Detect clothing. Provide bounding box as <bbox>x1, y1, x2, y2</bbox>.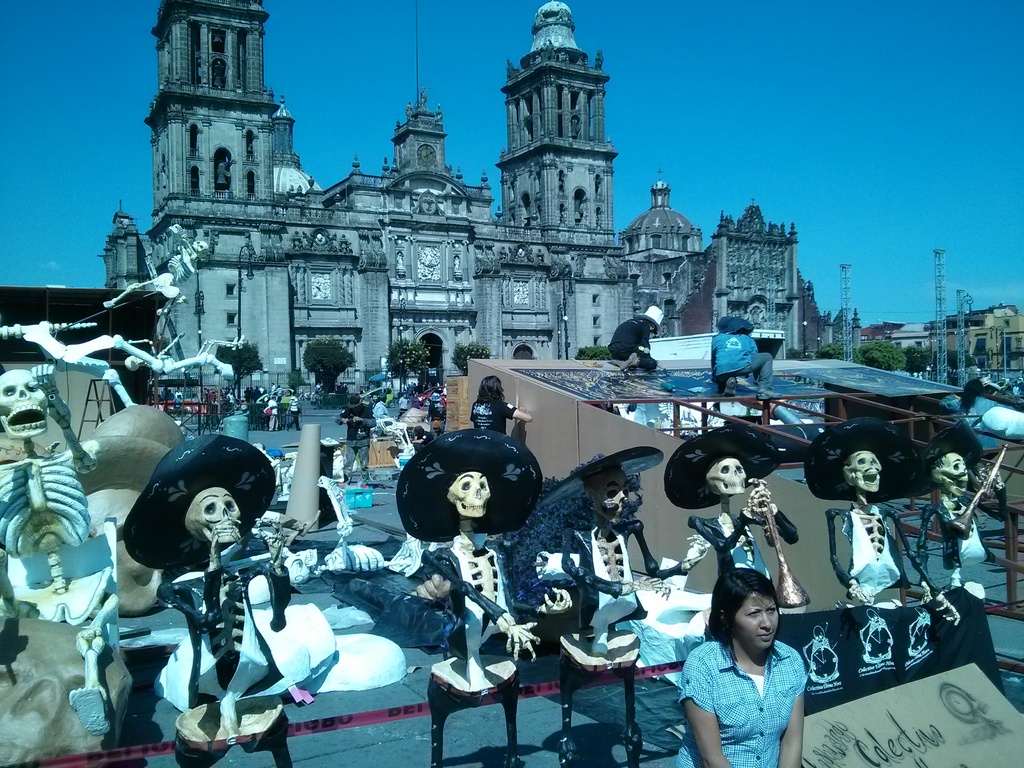
<bbox>609, 319, 659, 371</bbox>.
